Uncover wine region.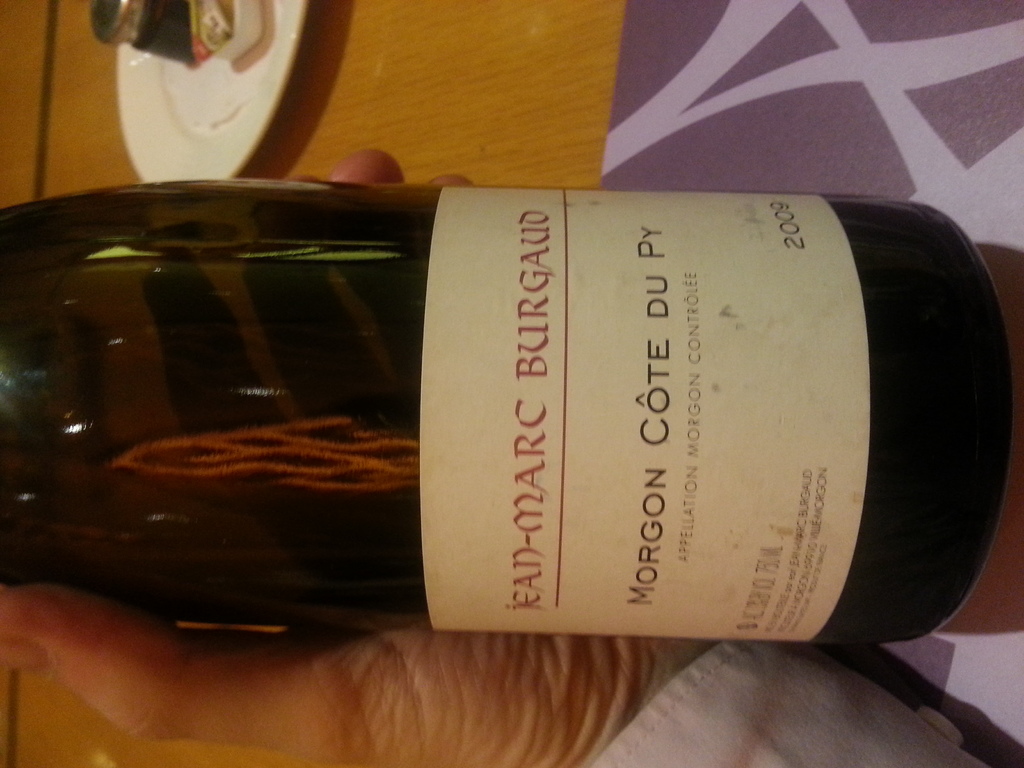
Uncovered: (0,180,1010,634).
